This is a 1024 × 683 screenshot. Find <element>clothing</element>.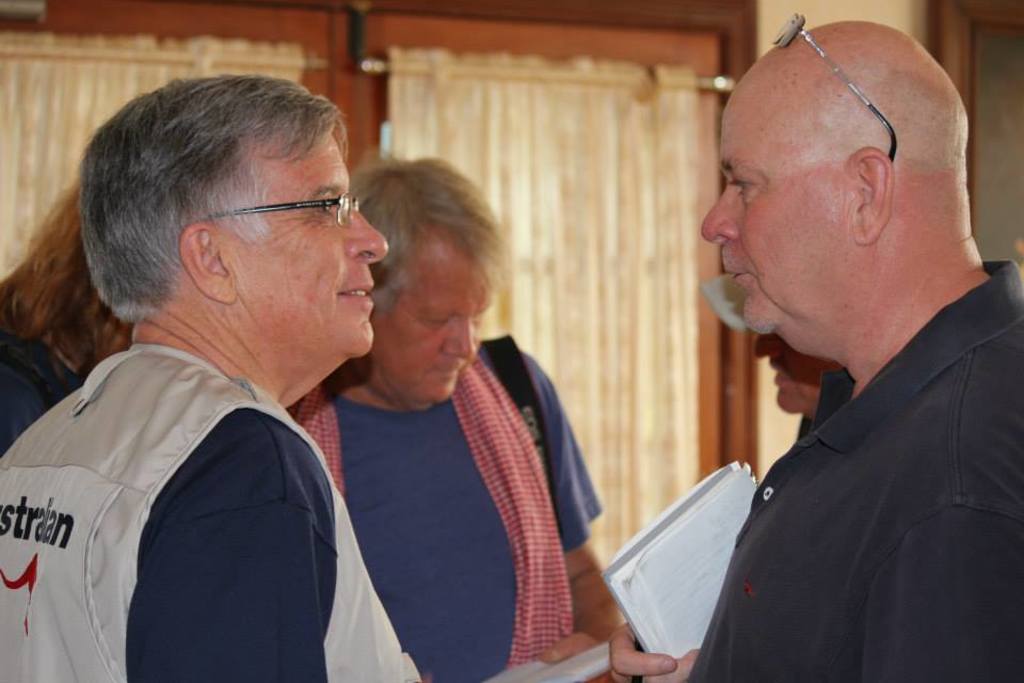
Bounding box: (0,290,92,460).
